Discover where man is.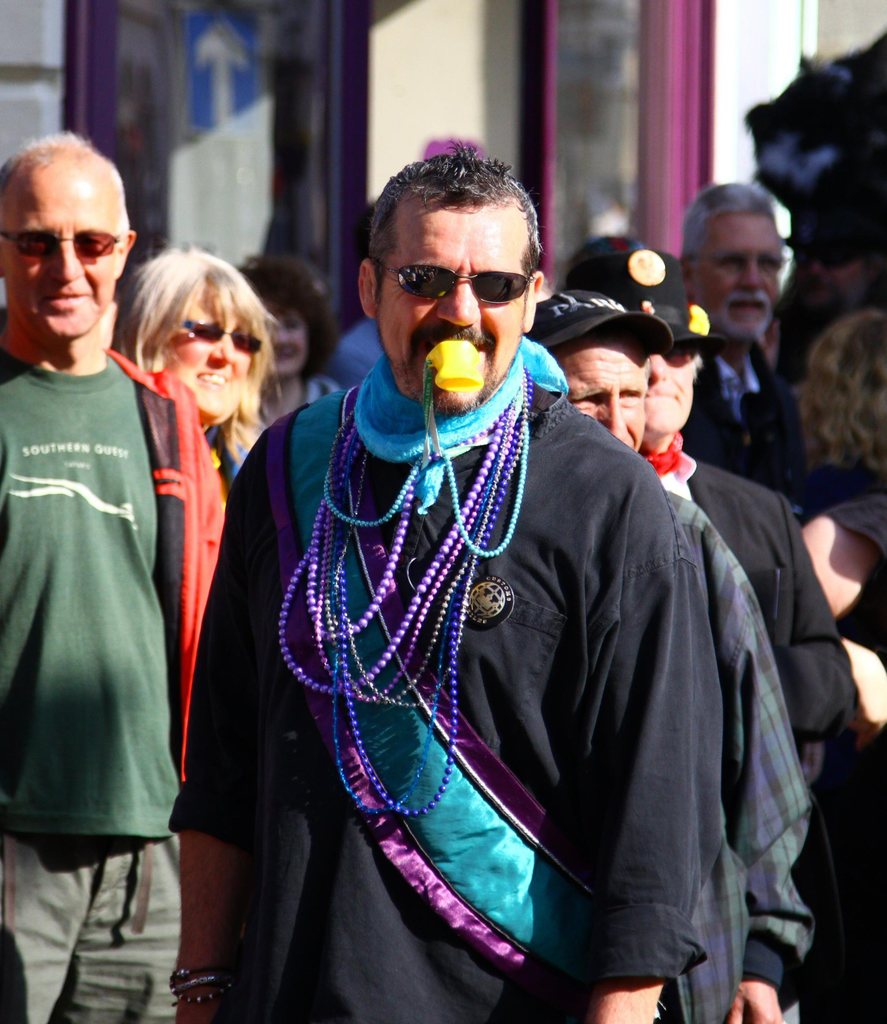
Discovered at [left=679, top=182, right=816, bottom=504].
